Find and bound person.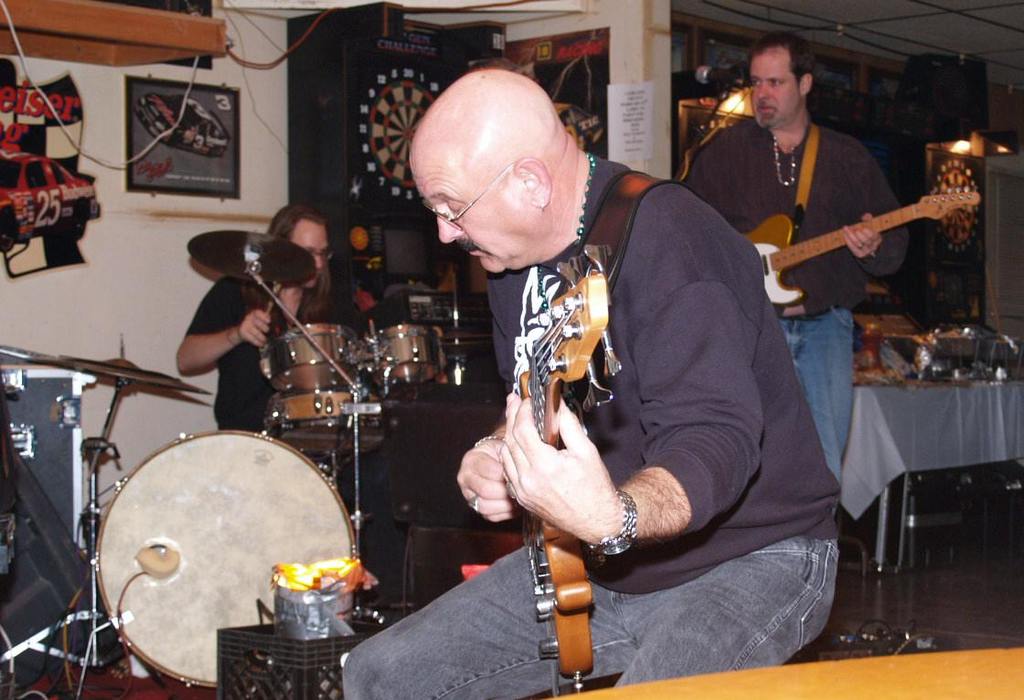
Bound: bbox=(707, 40, 931, 398).
